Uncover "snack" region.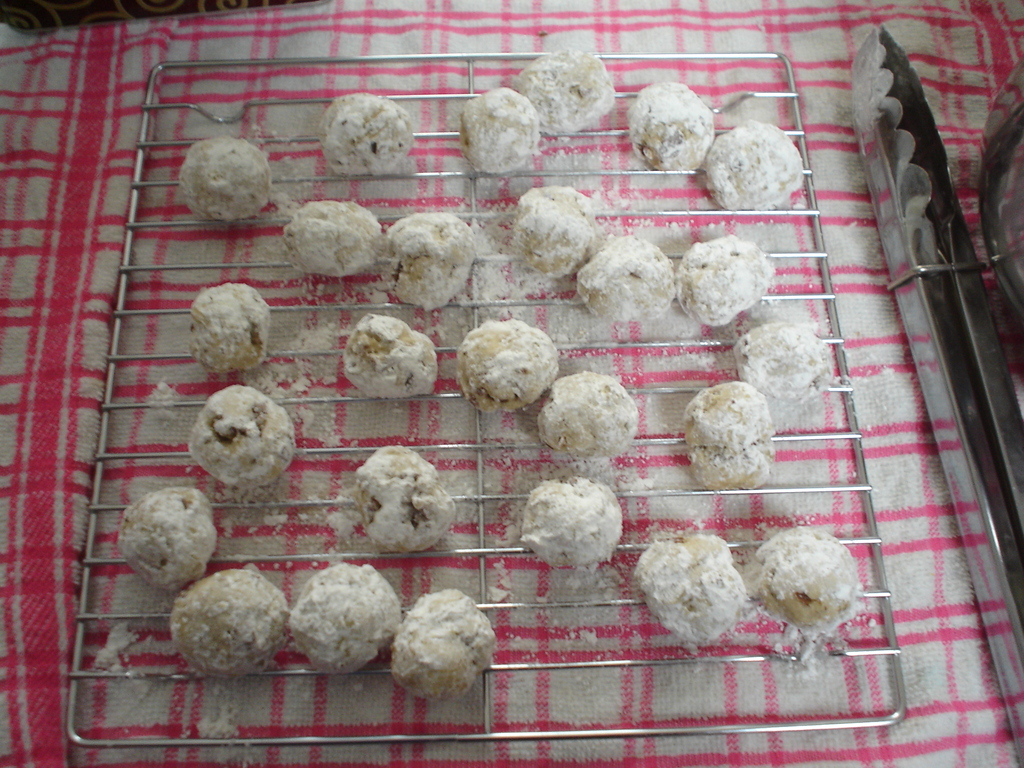
Uncovered: <box>532,373,637,458</box>.
